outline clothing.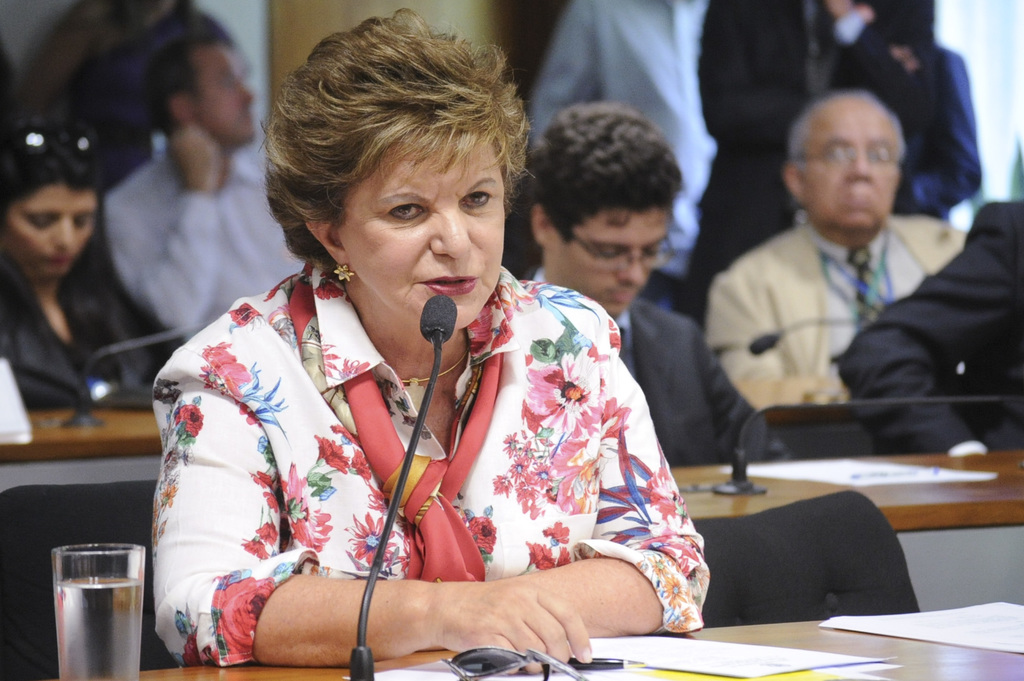
Outline: (x1=3, y1=244, x2=177, y2=396).
